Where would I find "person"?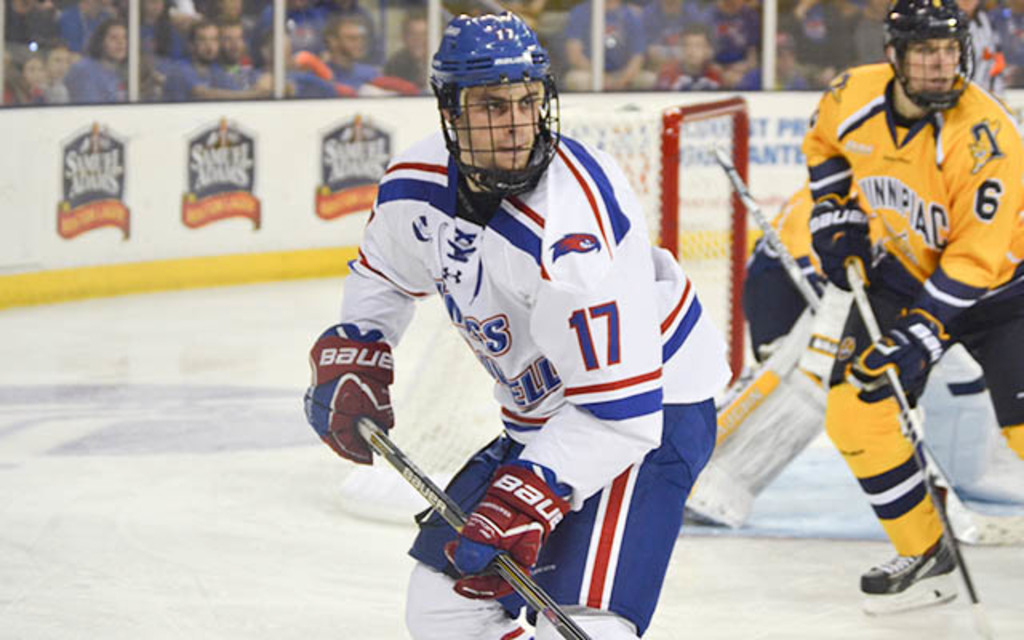
At x1=685 y1=181 x2=1022 y2=525.
